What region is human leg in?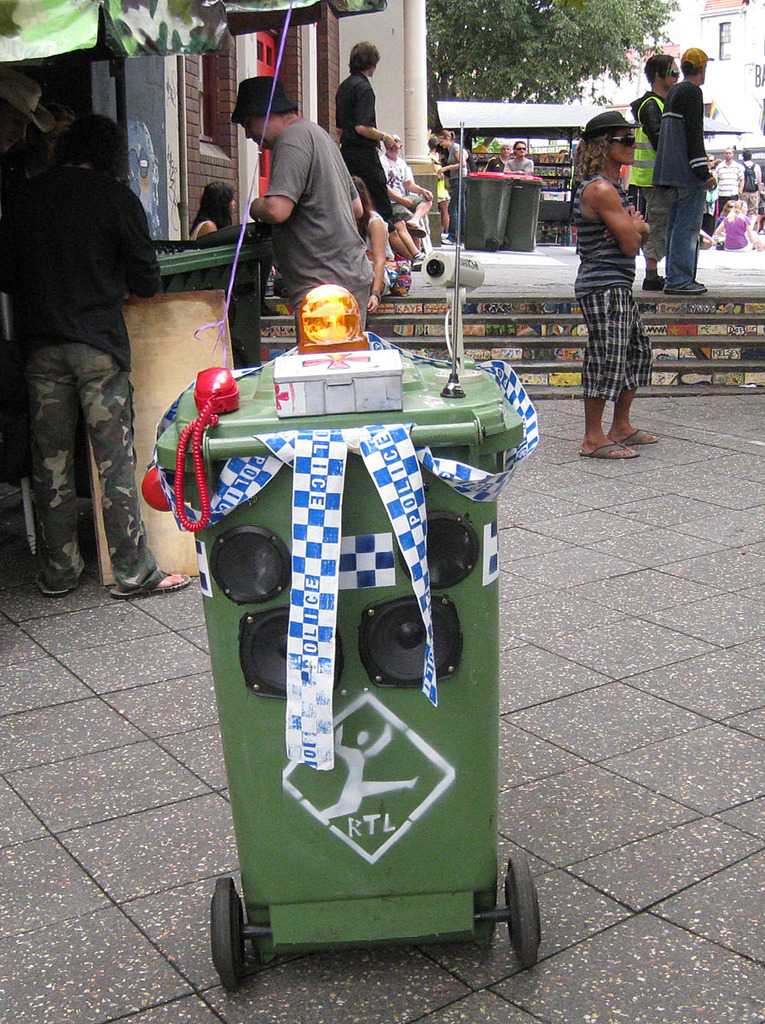
(577, 281, 664, 457).
